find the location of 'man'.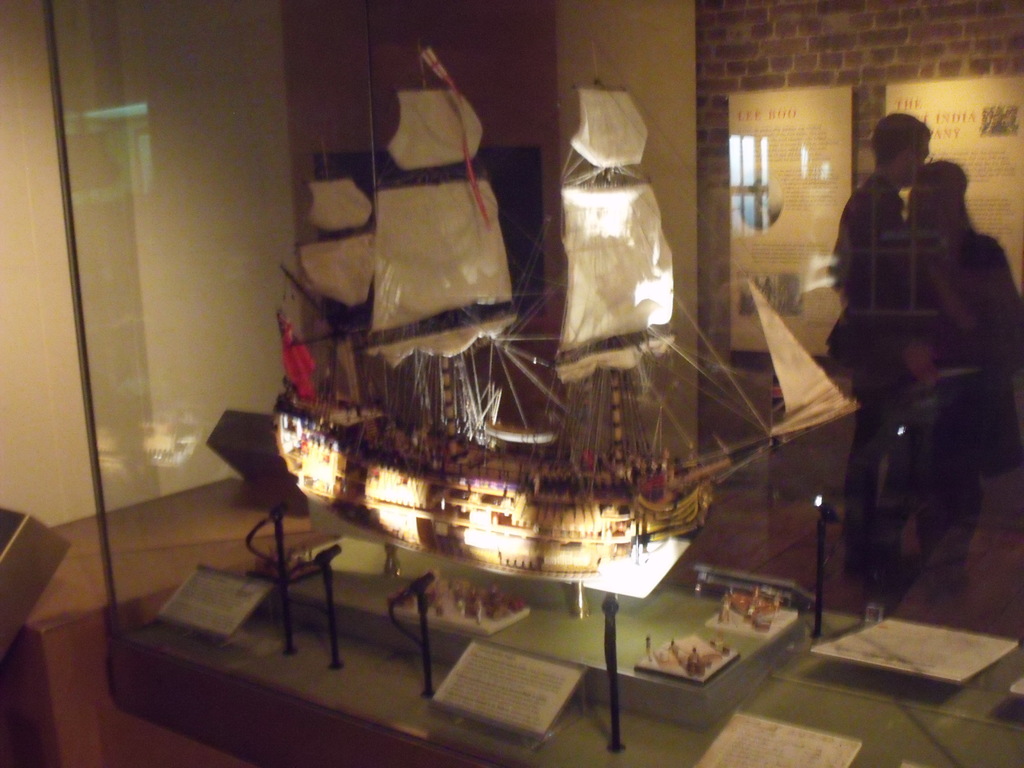
Location: bbox=(830, 112, 921, 594).
